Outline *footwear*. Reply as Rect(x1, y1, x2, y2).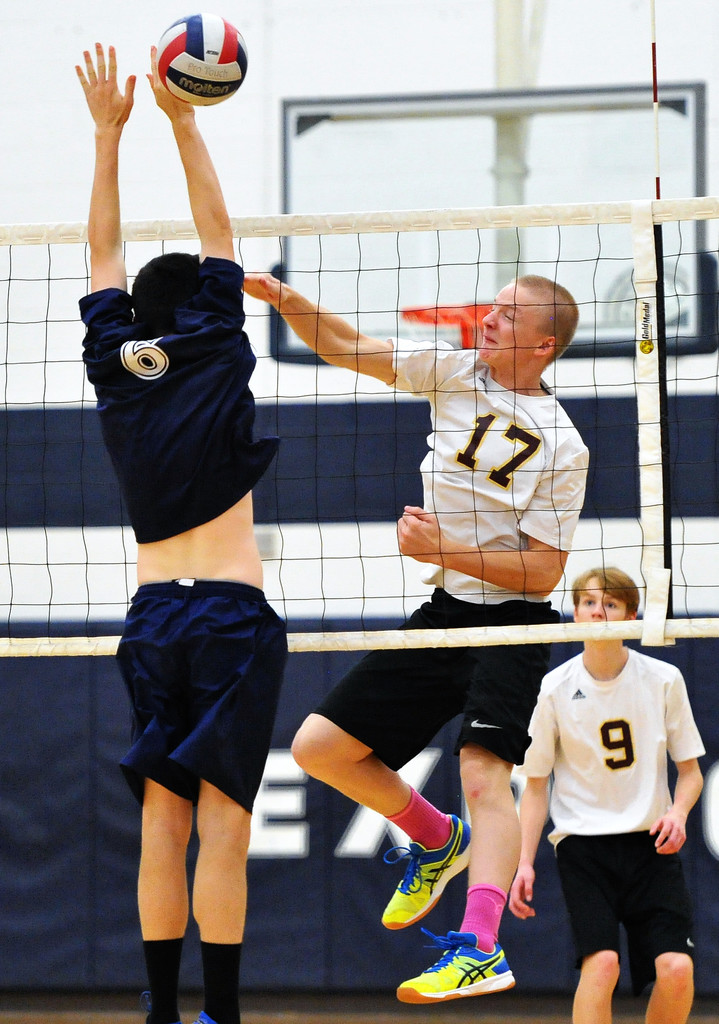
Rect(394, 915, 524, 1009).
